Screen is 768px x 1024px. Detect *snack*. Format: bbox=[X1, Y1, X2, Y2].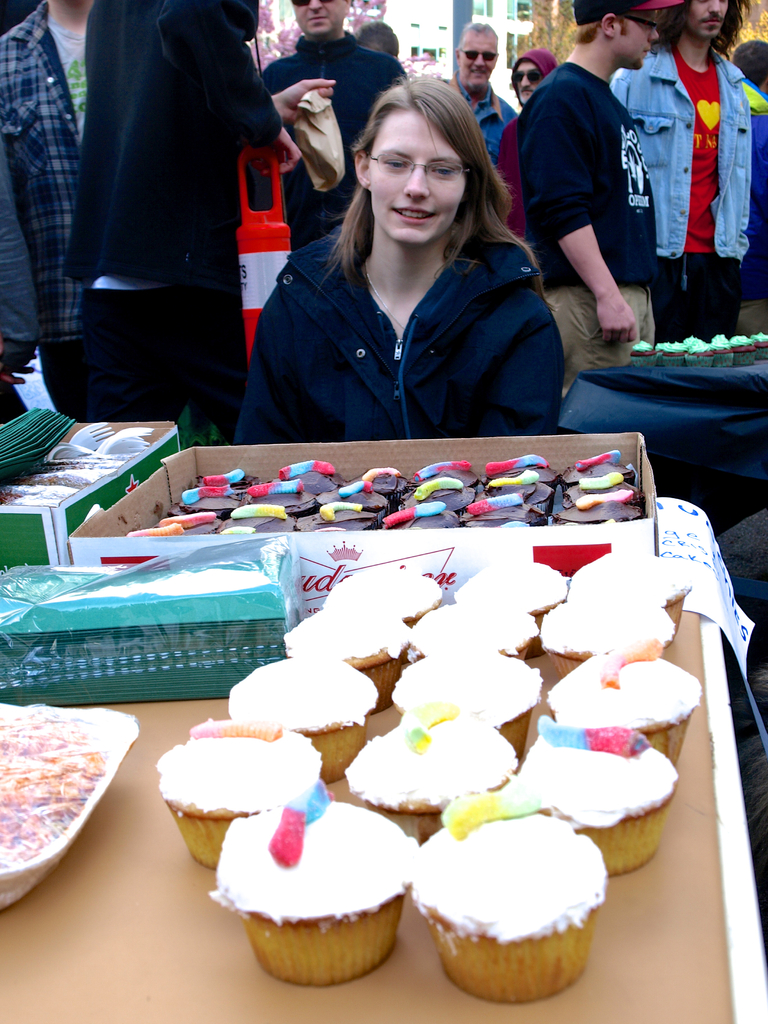
bbox=[276, 597, 408, 712].
